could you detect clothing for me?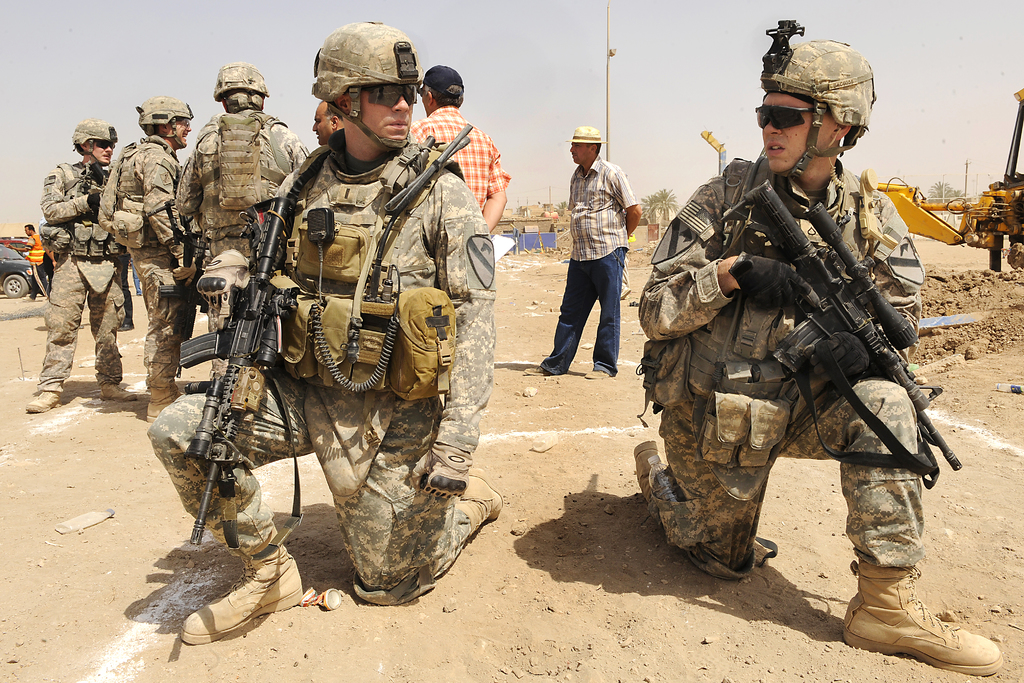
Detection result: 97 129 184 368.
